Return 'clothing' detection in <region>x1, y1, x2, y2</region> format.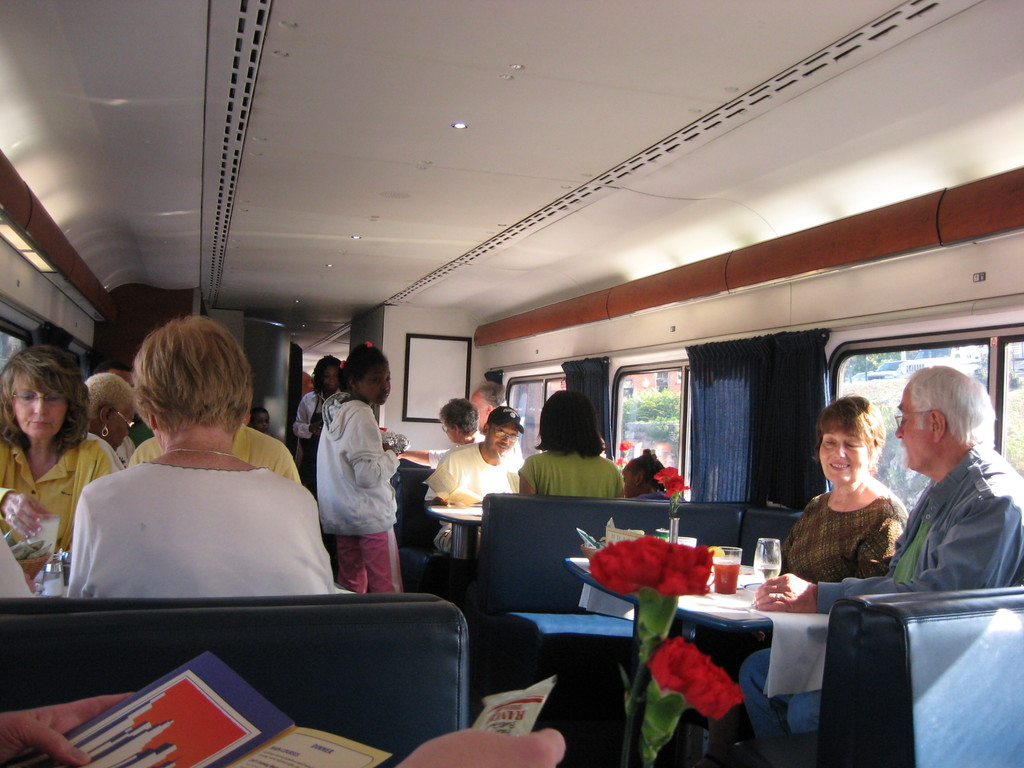
<region>115, 438, 138, 471</region>.
